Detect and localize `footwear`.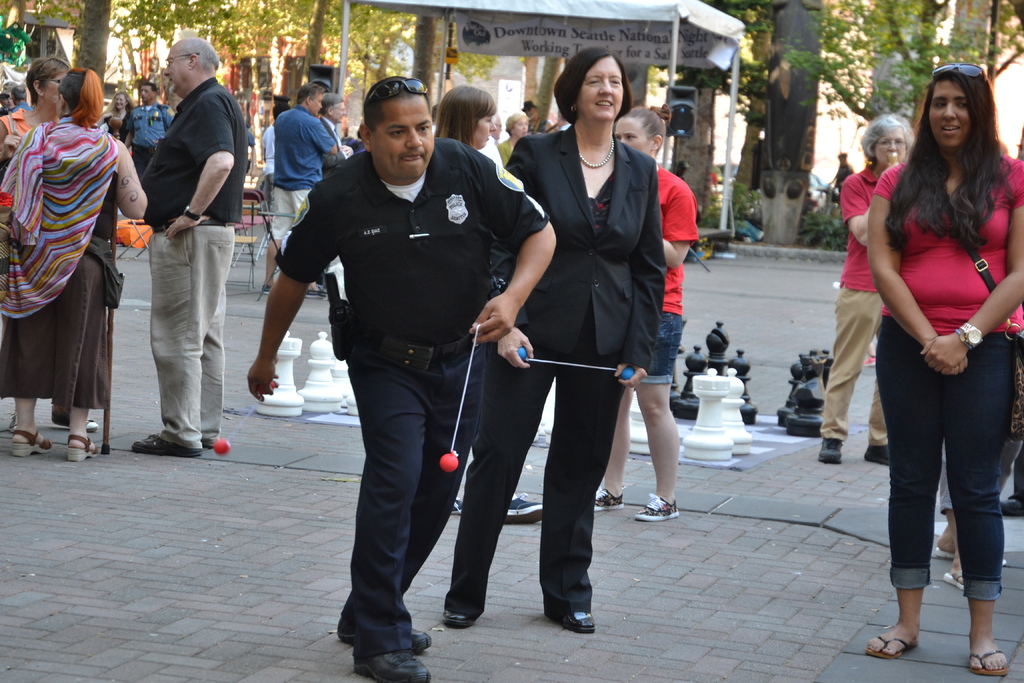
Localized at 127,431,204,458.
